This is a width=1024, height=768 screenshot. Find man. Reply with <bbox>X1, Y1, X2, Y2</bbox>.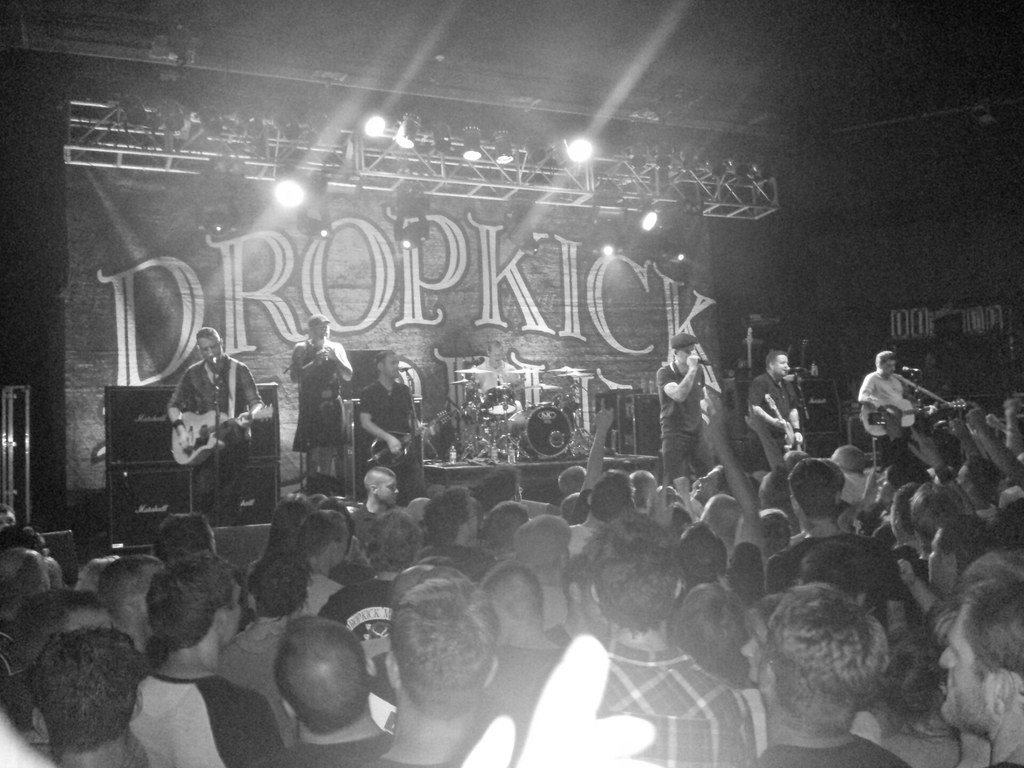
<bbox>857, 348, 914, 467</bbox>.
